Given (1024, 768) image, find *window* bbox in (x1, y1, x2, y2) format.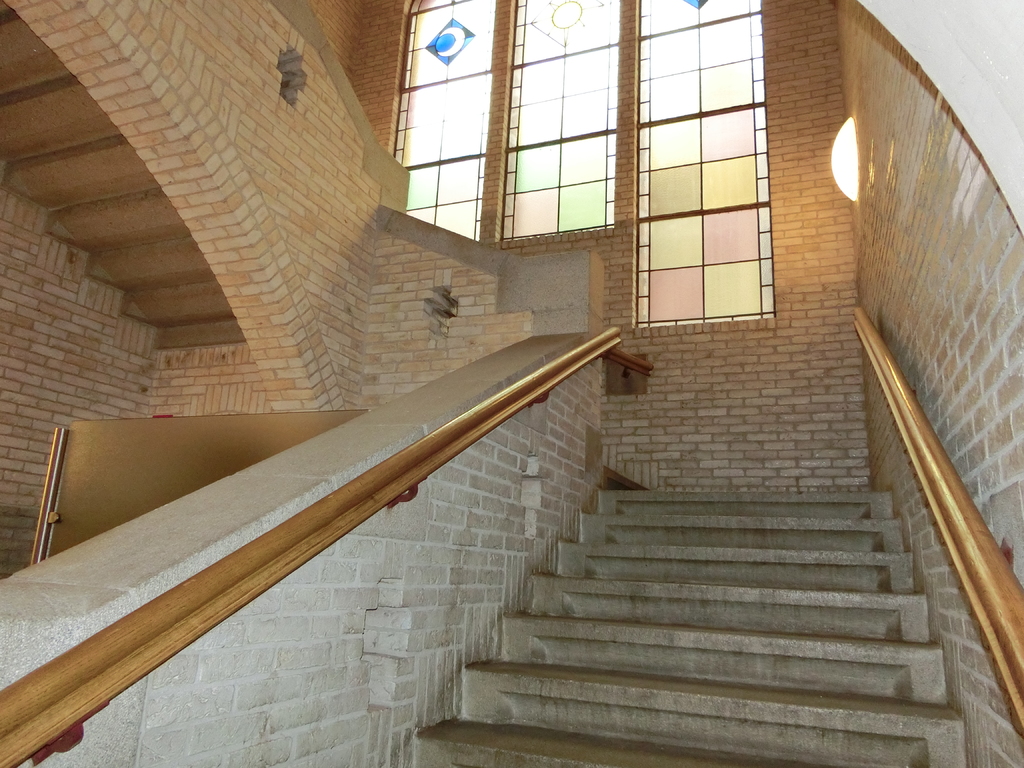
(391, 0, 778, 325).
